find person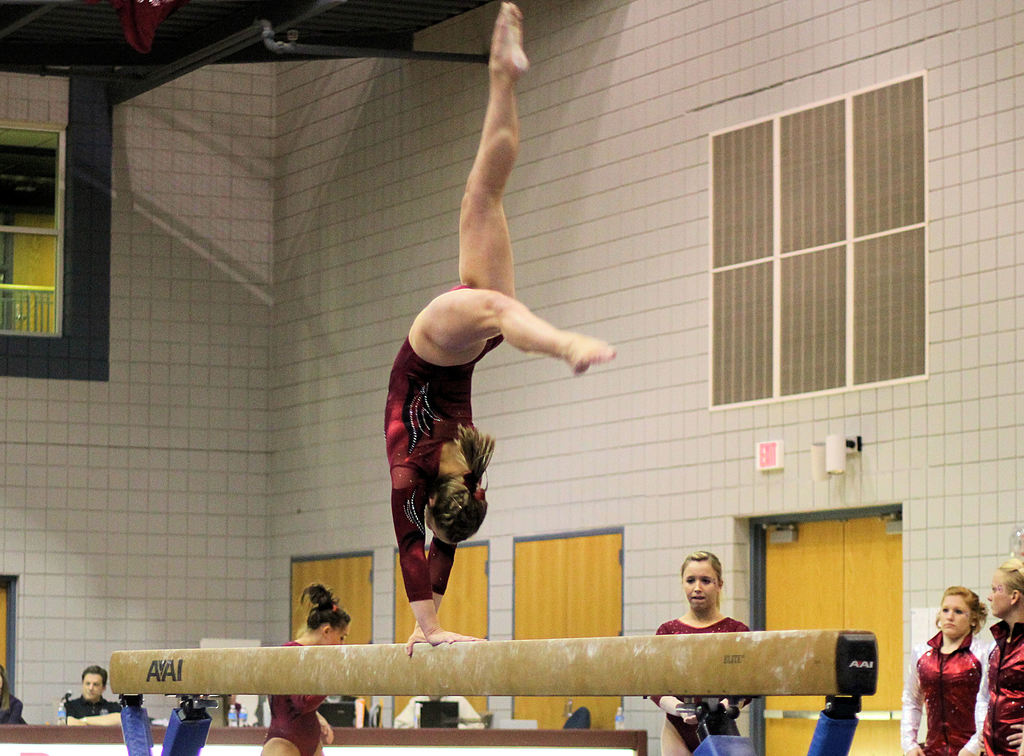
[260, 579, 351, 754]
